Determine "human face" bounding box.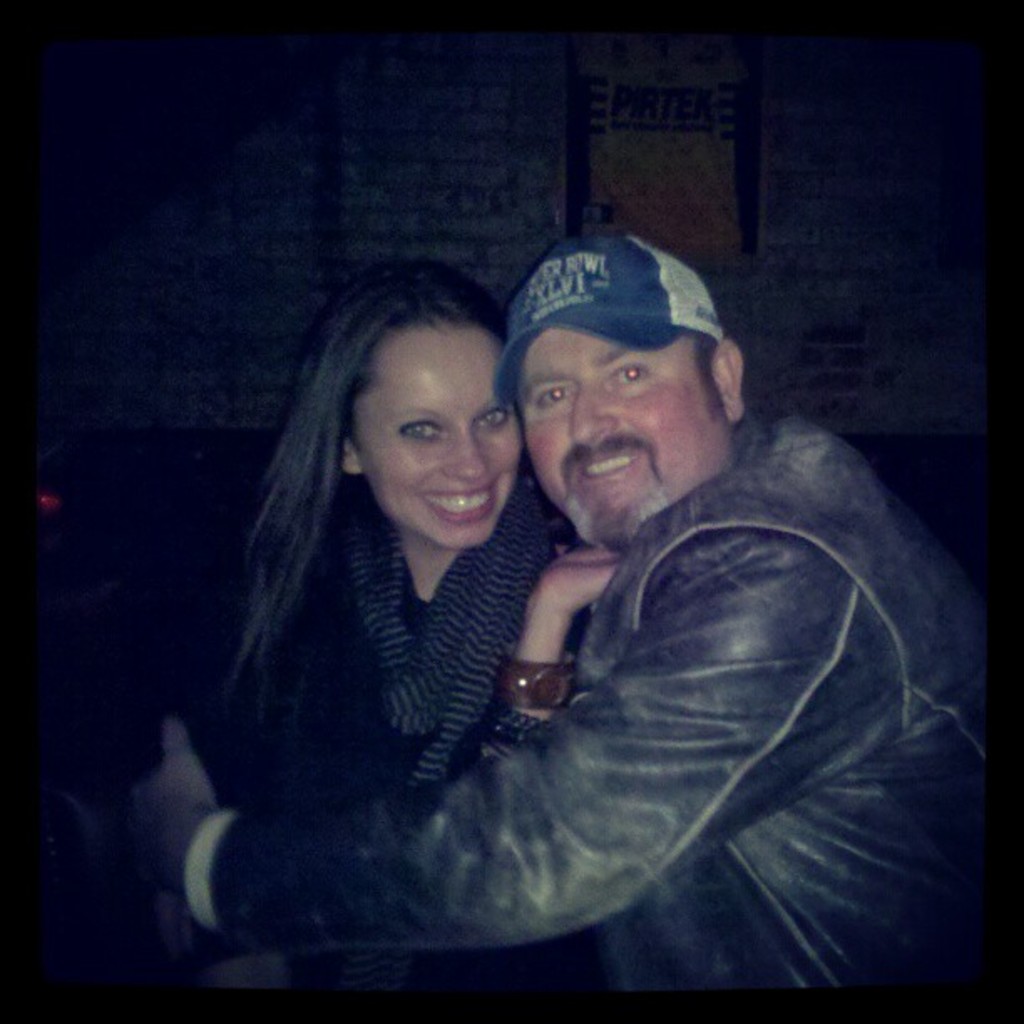
Determined: l=353, t=318, r=519, b=554.
